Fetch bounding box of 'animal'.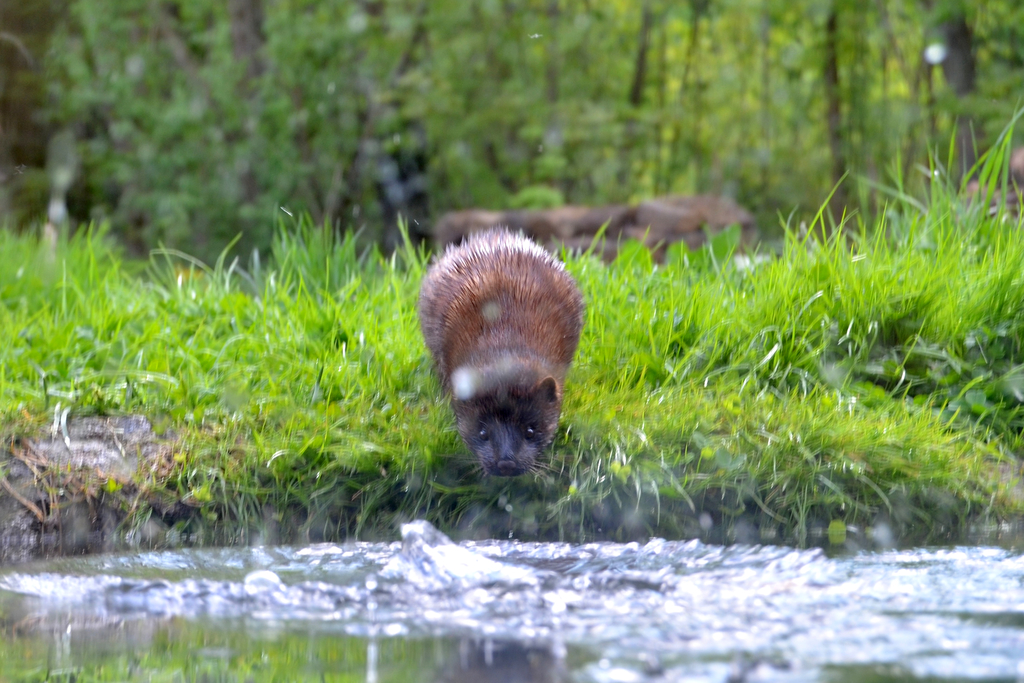
Bbox: 414 227 588 477.
